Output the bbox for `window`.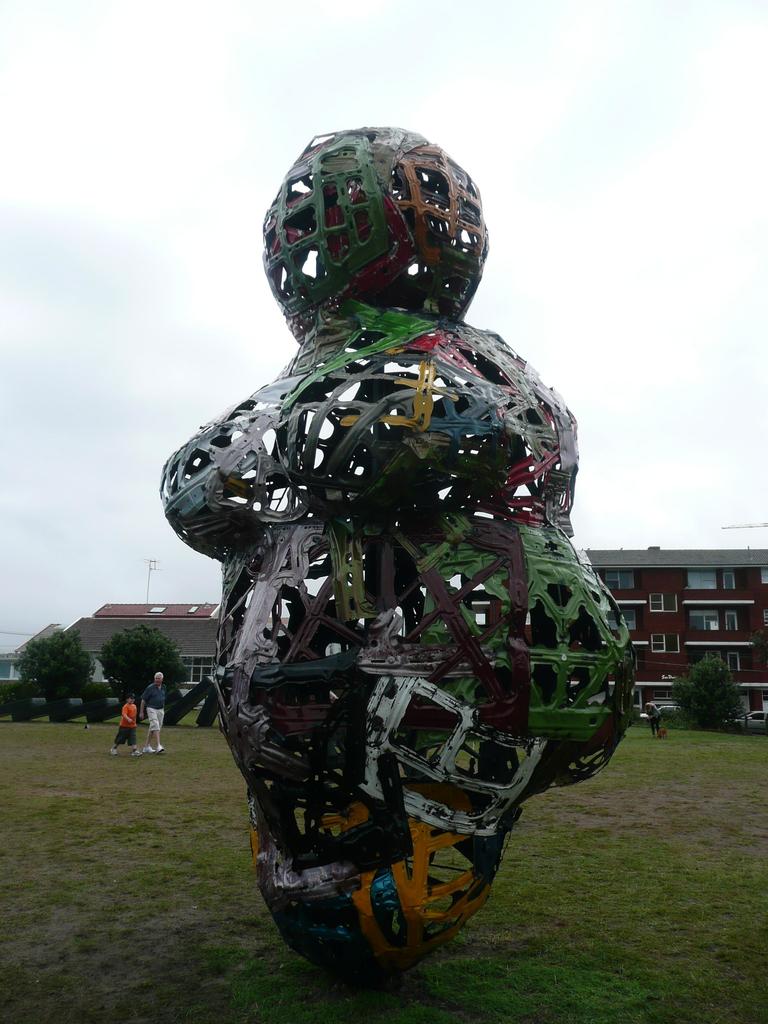
(602, 565, 632, 593).
